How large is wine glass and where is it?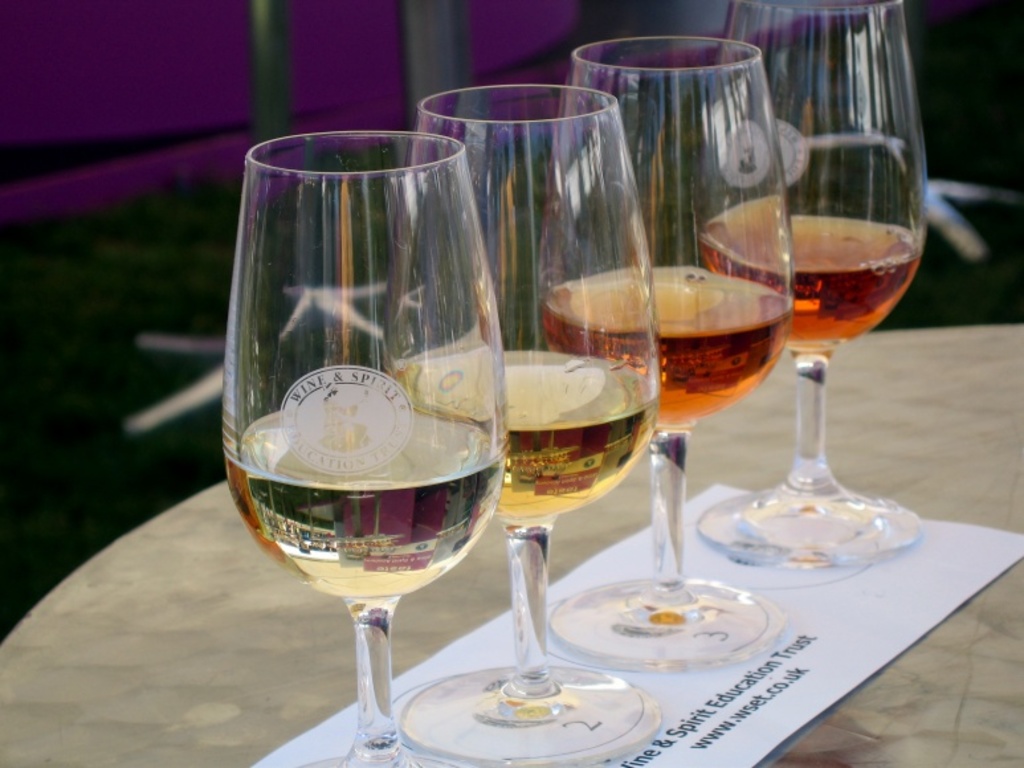
Bounding box: l=690, t=0, r=929, b=555.
